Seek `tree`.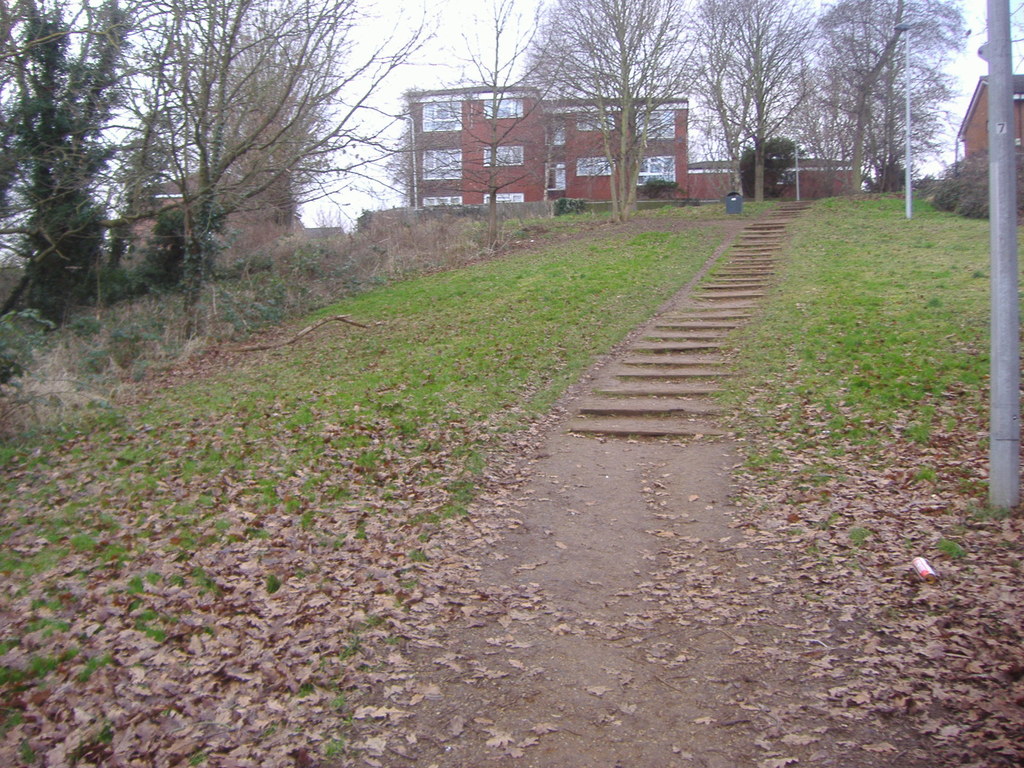
[x1=660, y1=0, x2=812, y2=189].
